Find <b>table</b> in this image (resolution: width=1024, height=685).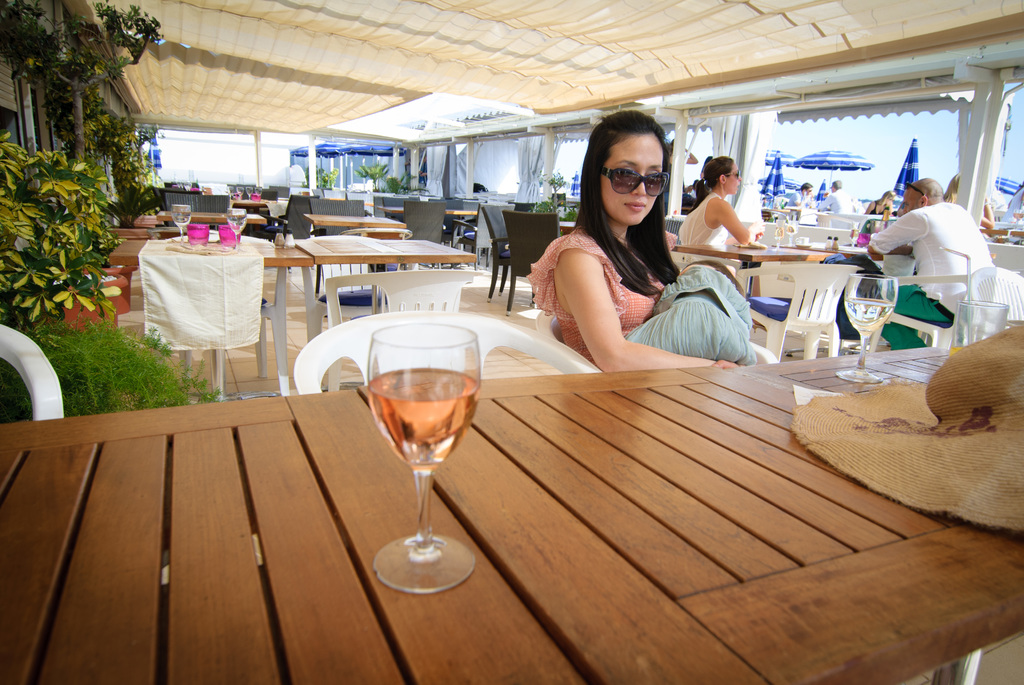
[x1=150, y1=206, x2=268, y2=233].
